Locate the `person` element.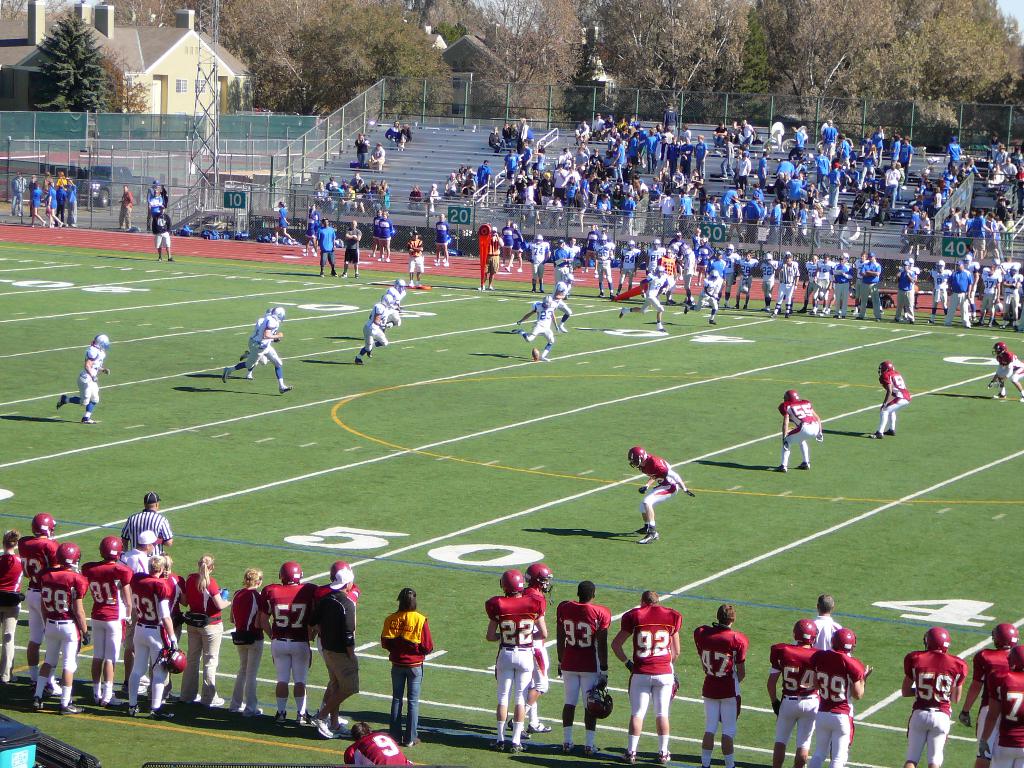
Element bbox: rect(184, 557, 220, 708).
